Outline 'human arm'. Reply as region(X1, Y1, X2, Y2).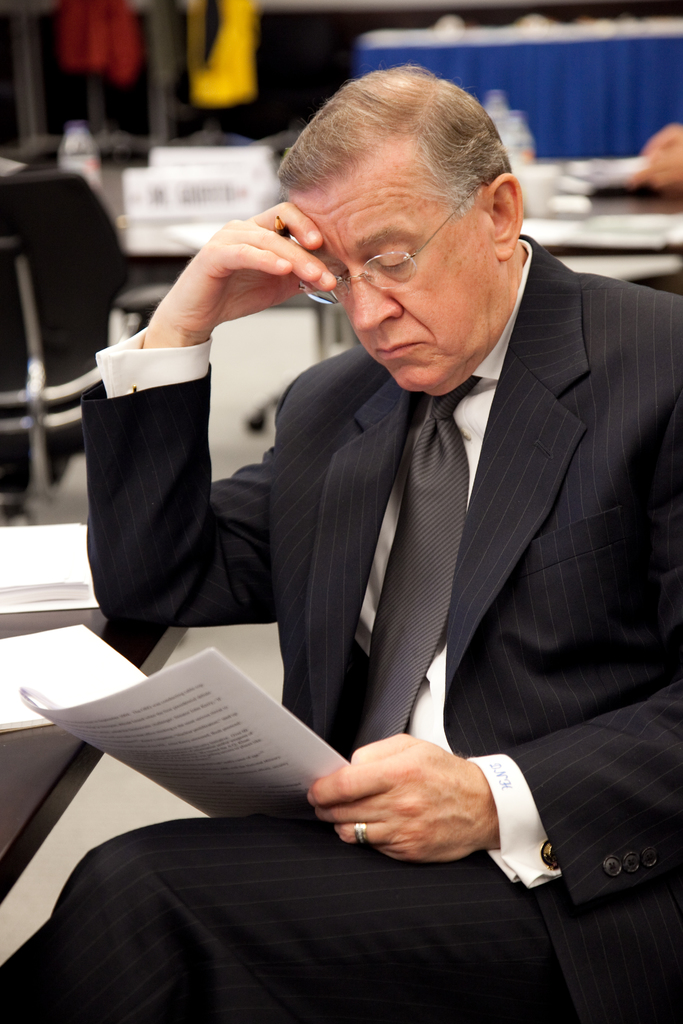
region(633, 120, 682, 160).
